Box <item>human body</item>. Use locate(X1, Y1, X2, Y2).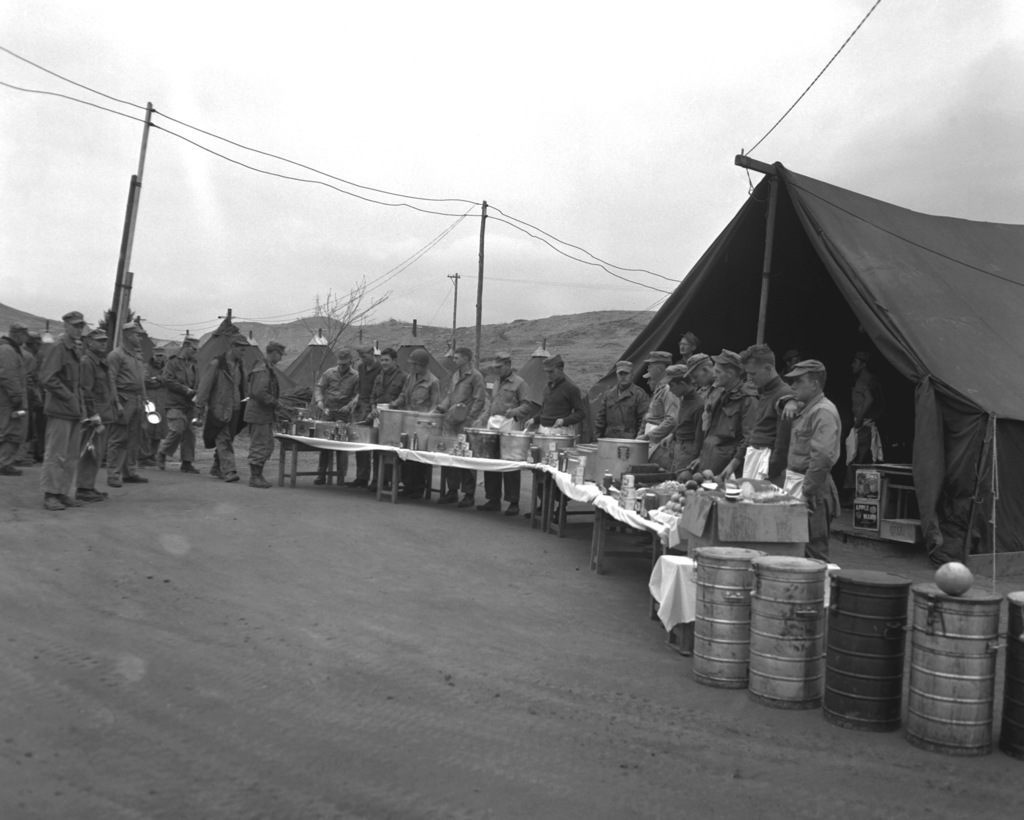
locate(0, 335, 26, 476).
